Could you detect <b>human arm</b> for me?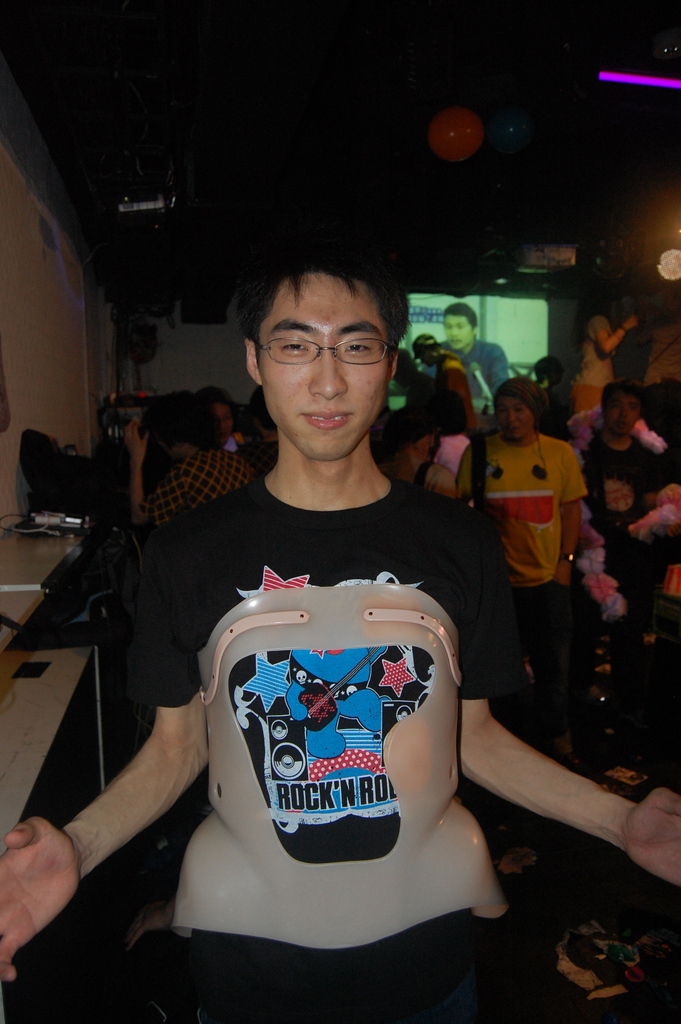
Detection result: 562:449:590:586.
